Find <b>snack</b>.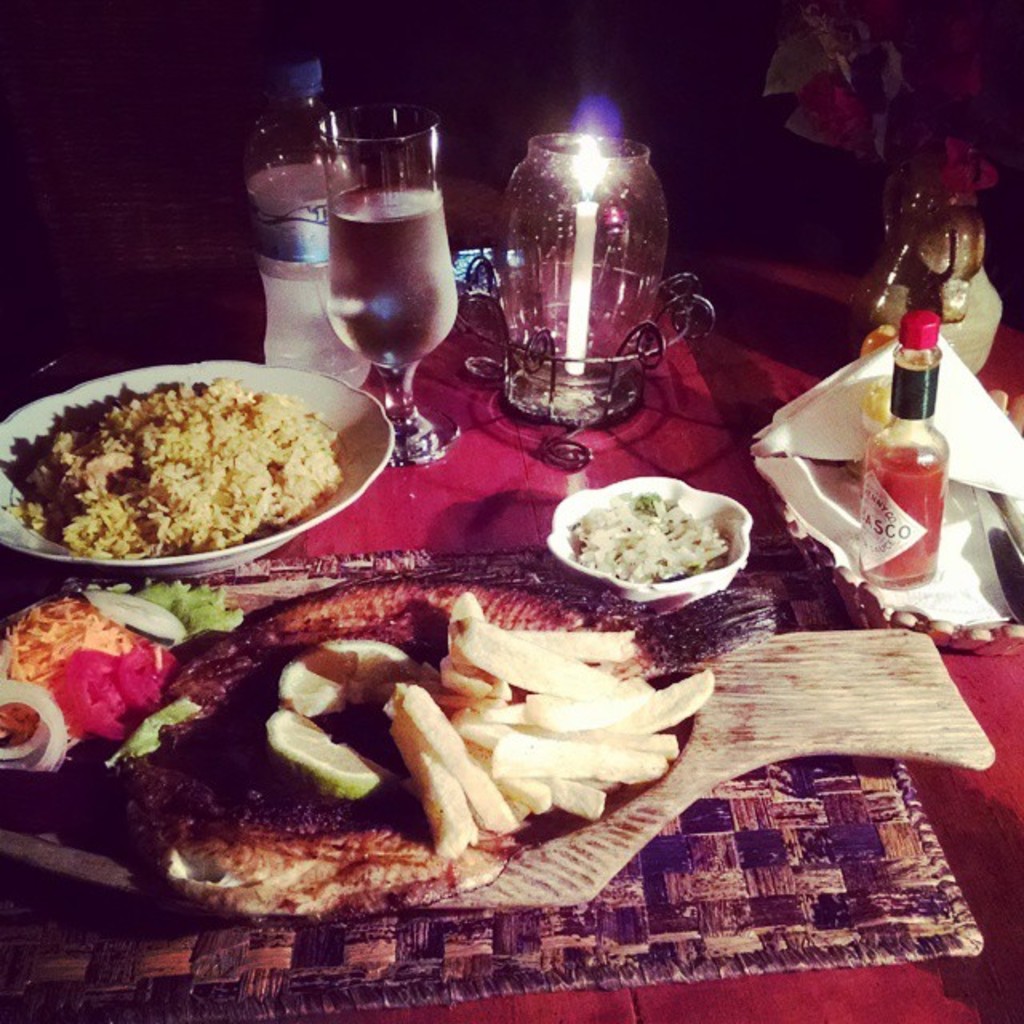
bbox=(256, 589, 730, 869).
